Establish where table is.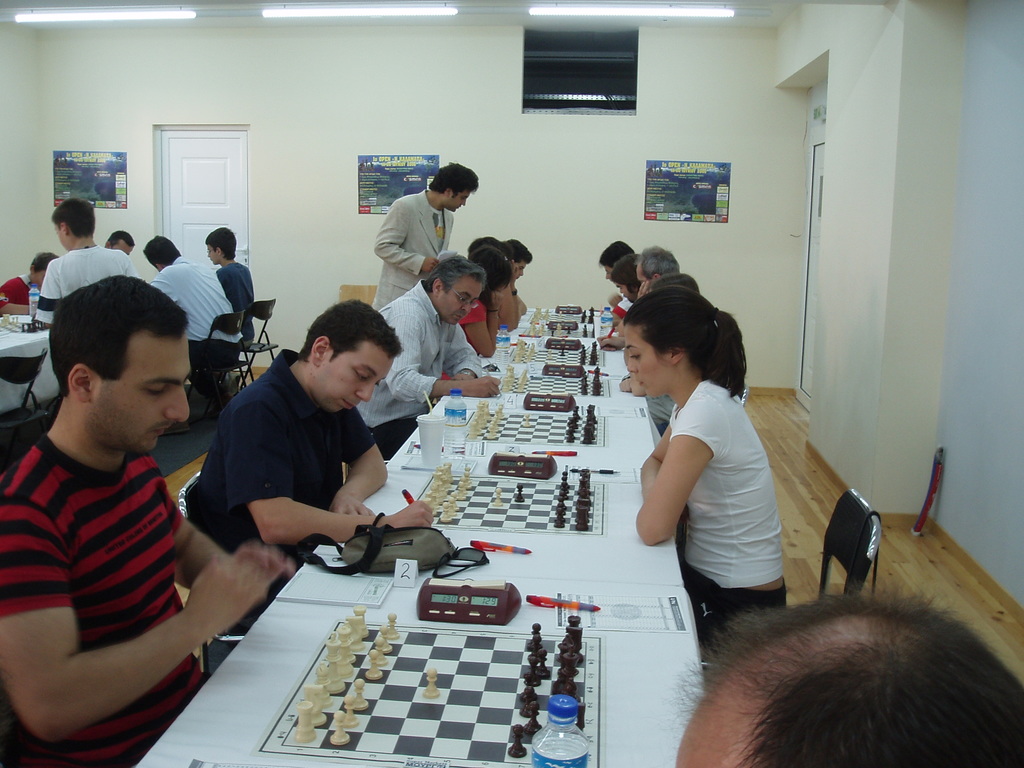
Established at region(131, 307, 705, 767).
